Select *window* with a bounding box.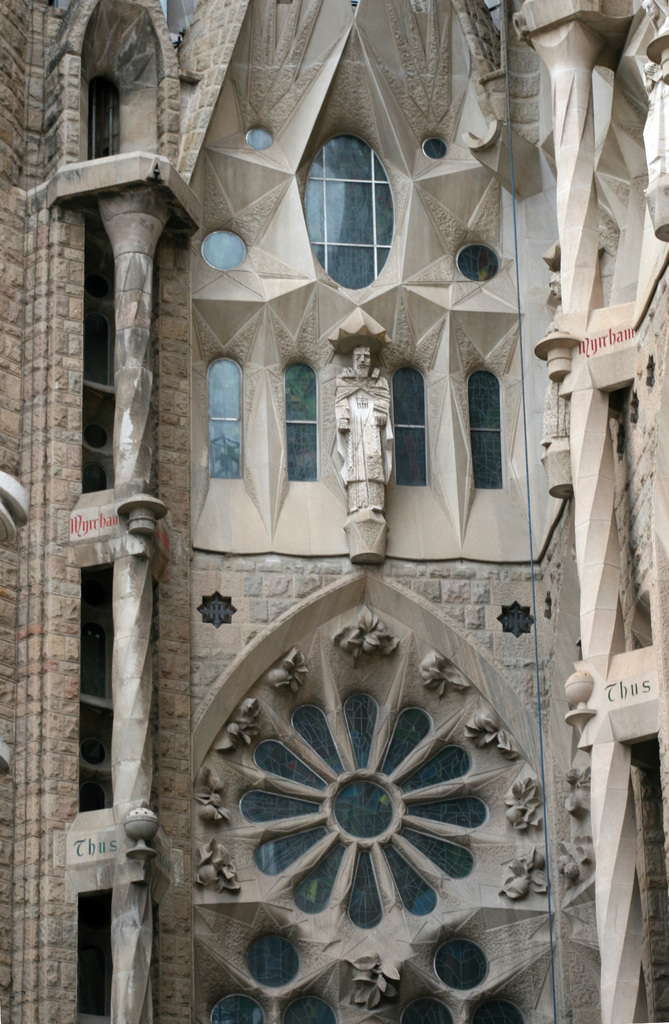
detection(388, 353, 439, 486).
